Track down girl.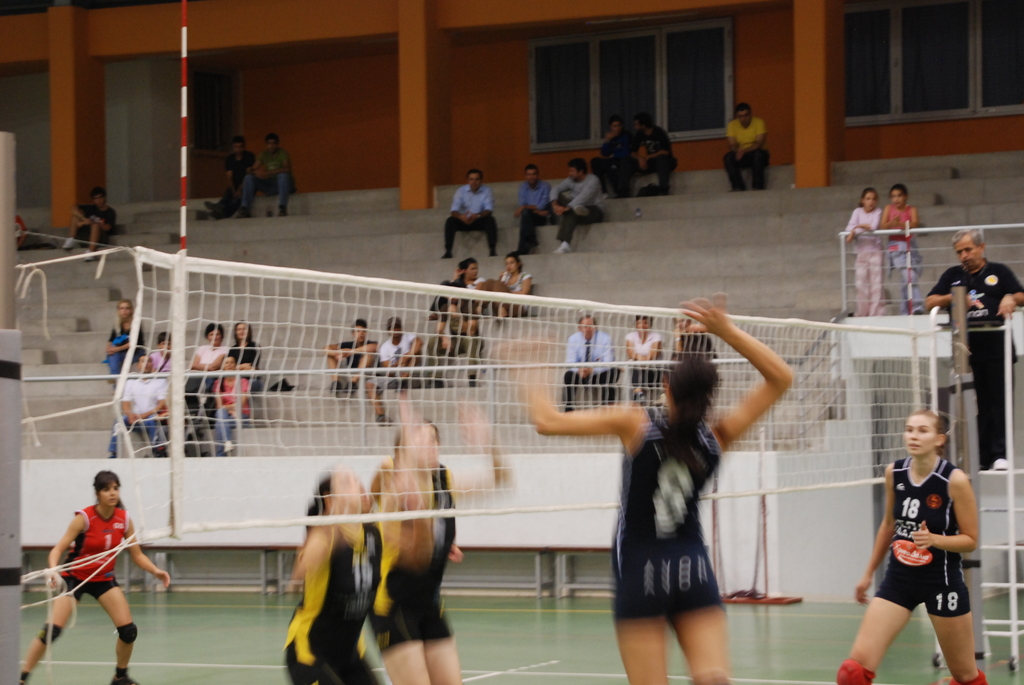
Tracked to locate(216, 357, 252, 457).
